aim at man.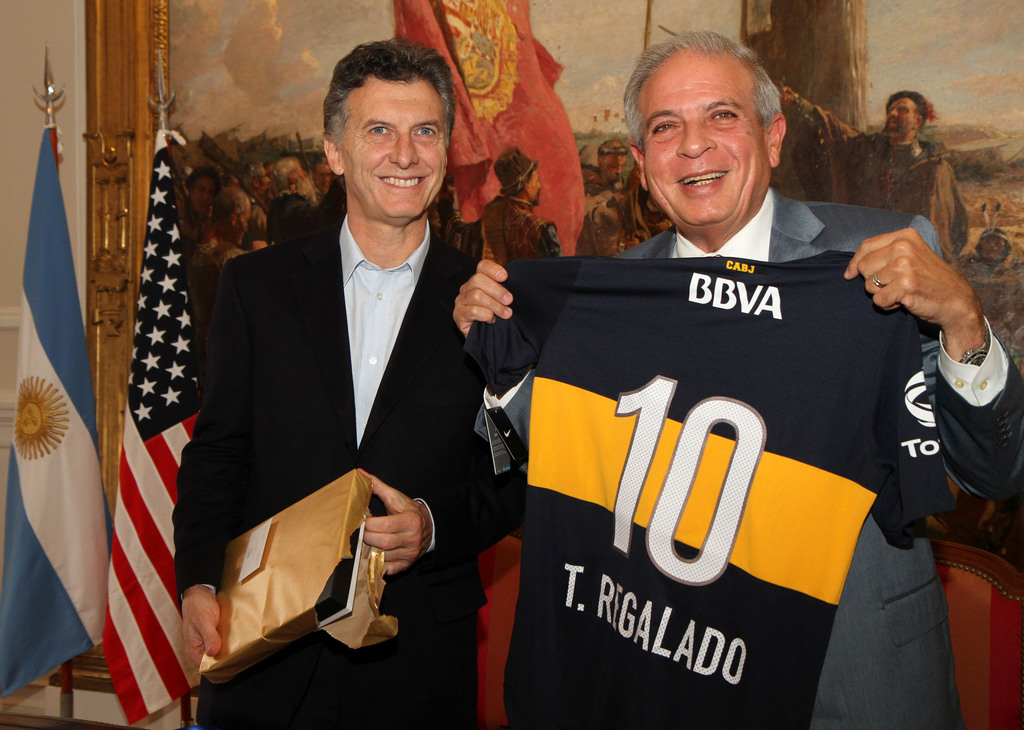
Aimed at left=173, top=31, right=529, bottom=729.
